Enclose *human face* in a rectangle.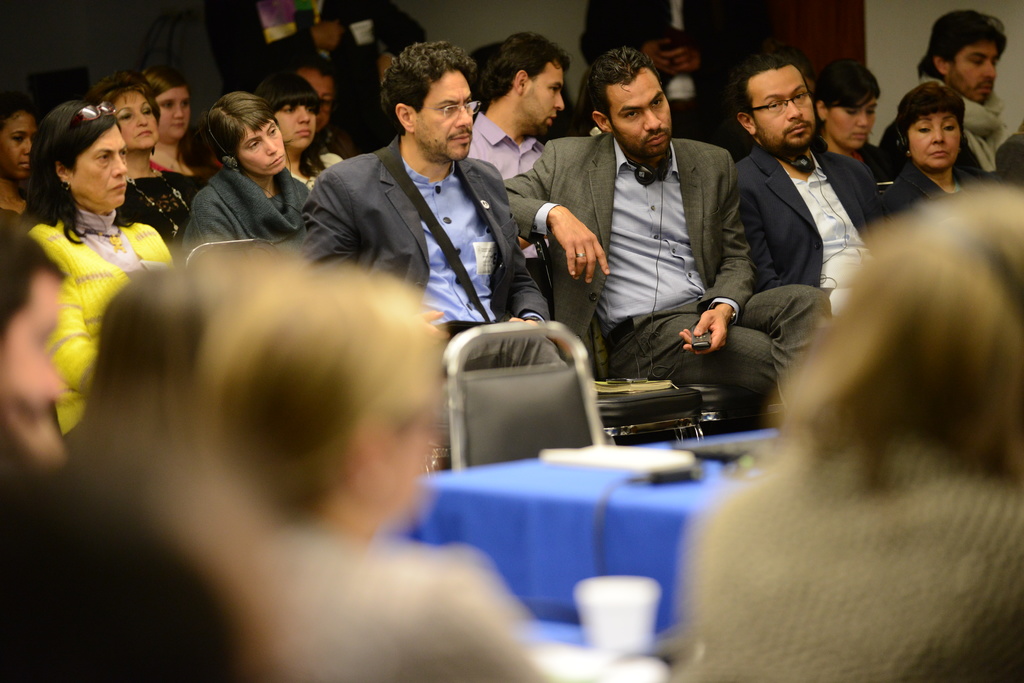
x1=0 y1=101 x2=43 y2=173.
